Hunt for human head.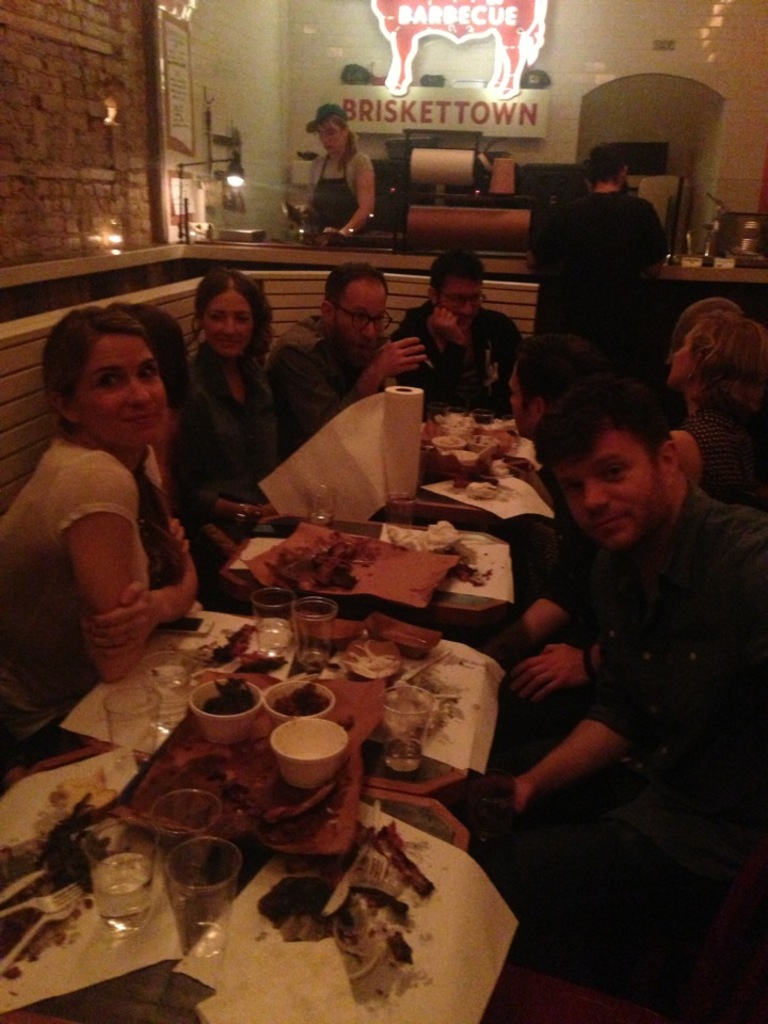
Hunted down at bbox=[188, 270, 273, 361].
